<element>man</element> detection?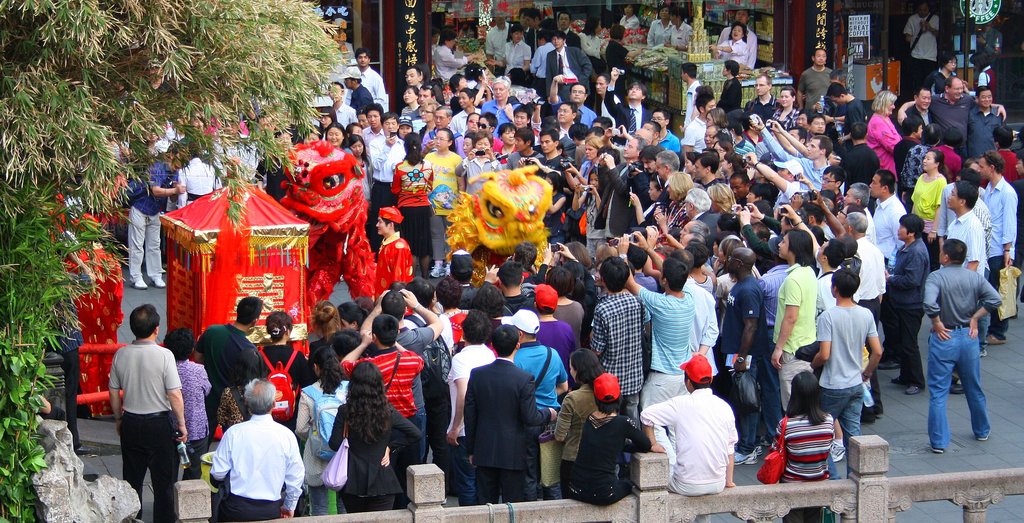
Rect(852, 215, 900, 387)
